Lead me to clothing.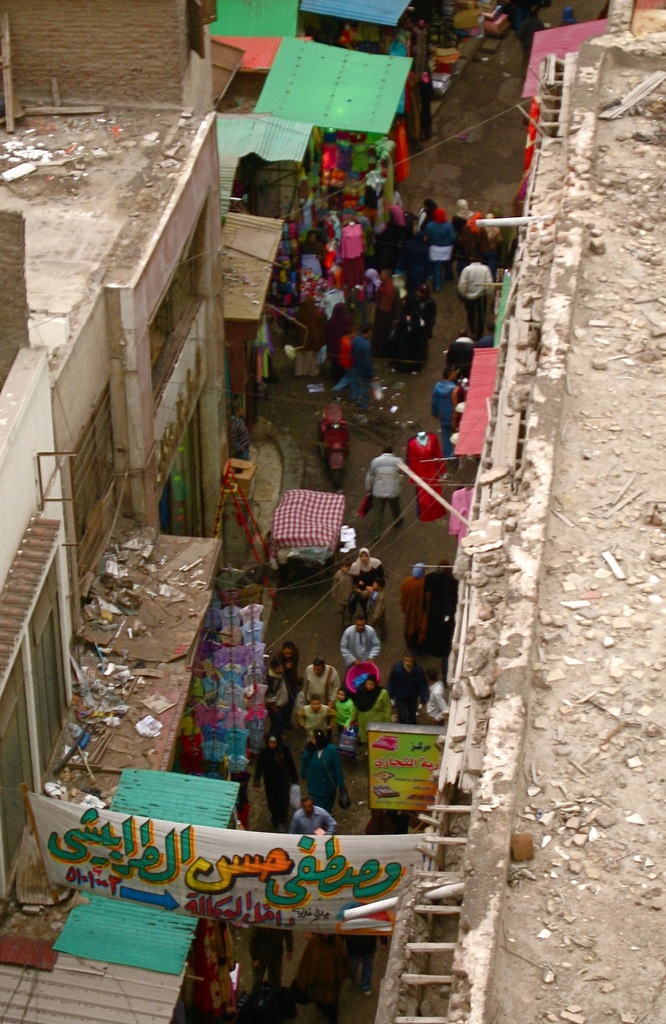
Lead to select_region(418, 216, 430, 228).
